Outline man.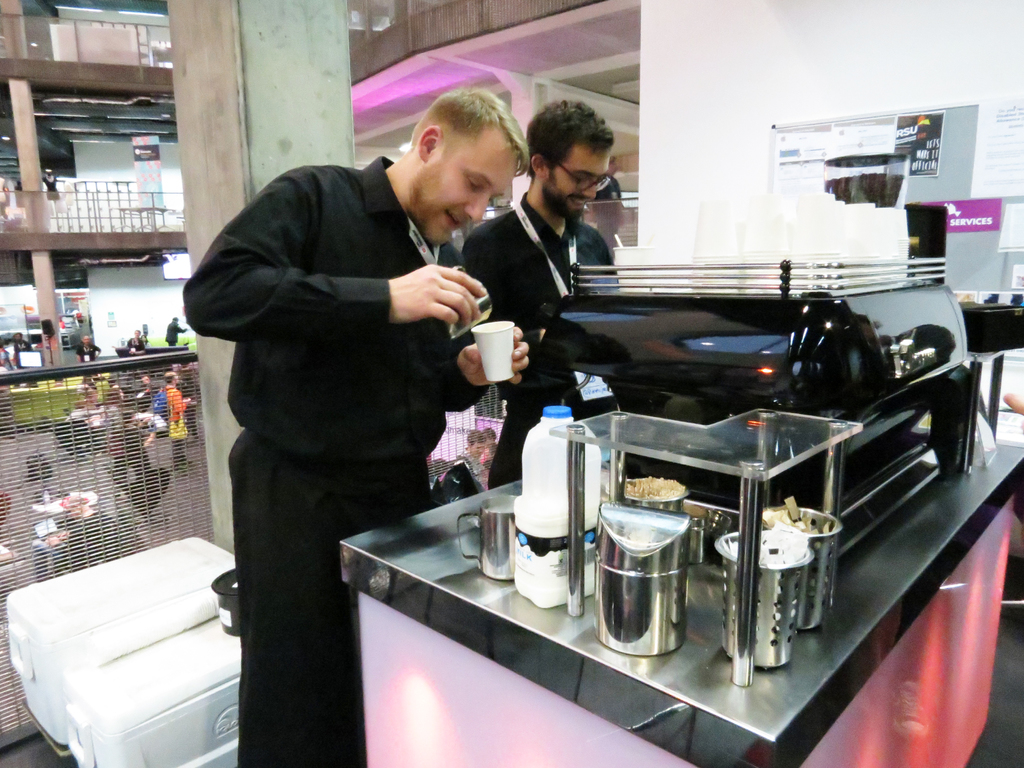
Outline: box(192, 86, 559, 700).
